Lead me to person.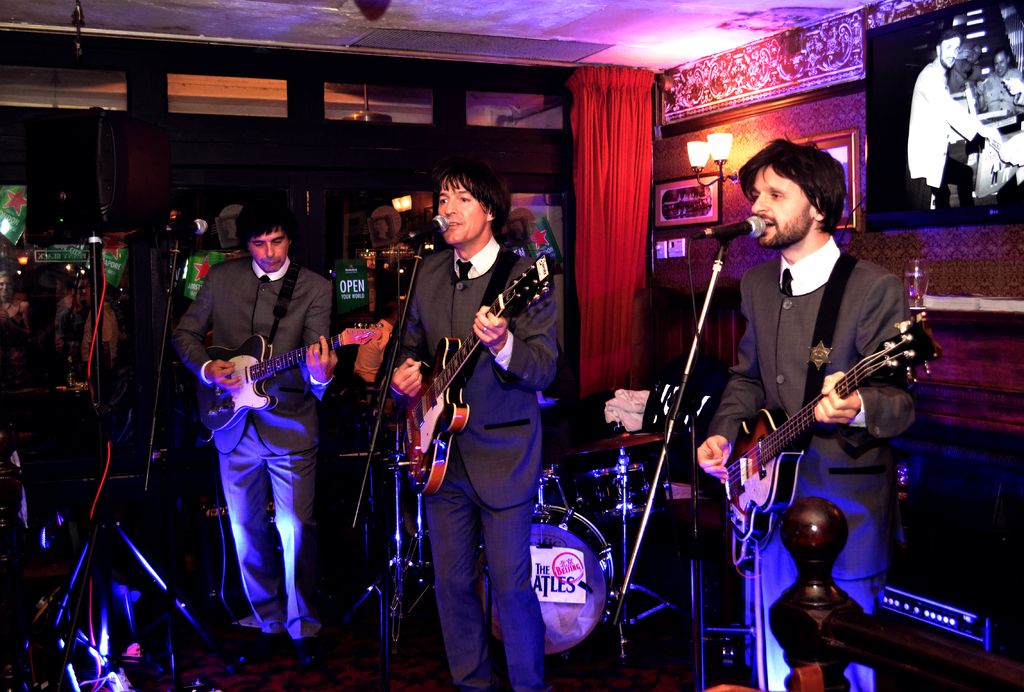
Lead to [905, 23, 1001, 216].
